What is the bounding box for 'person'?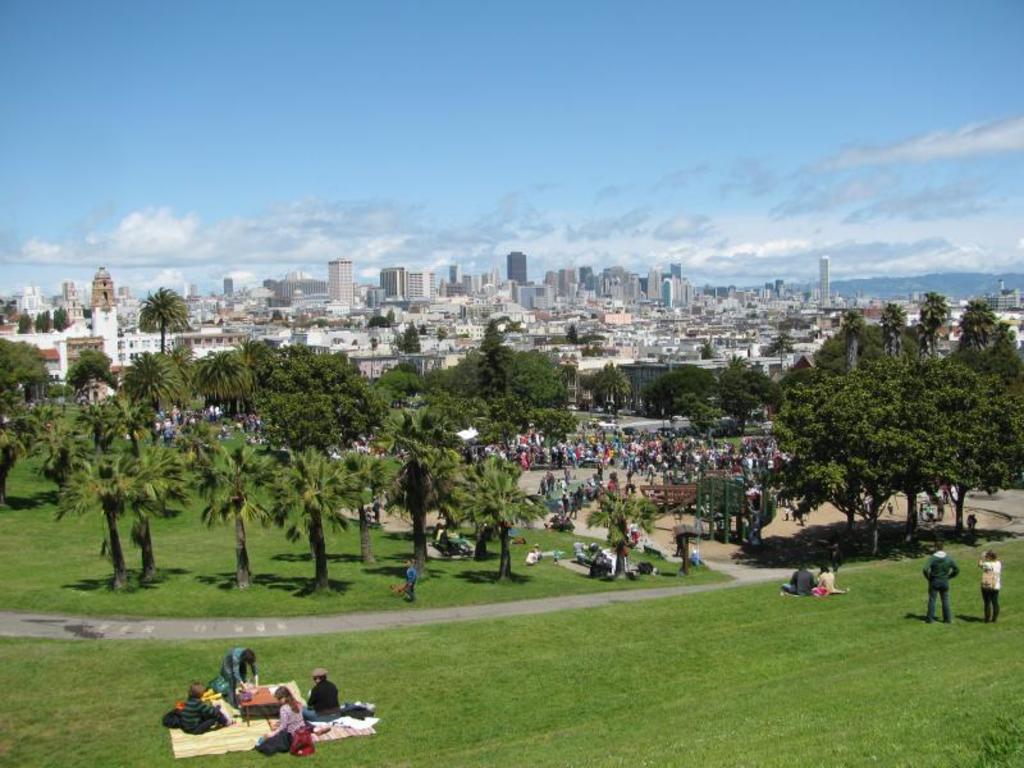
left=178, top=678, right=239, bottom=730.
